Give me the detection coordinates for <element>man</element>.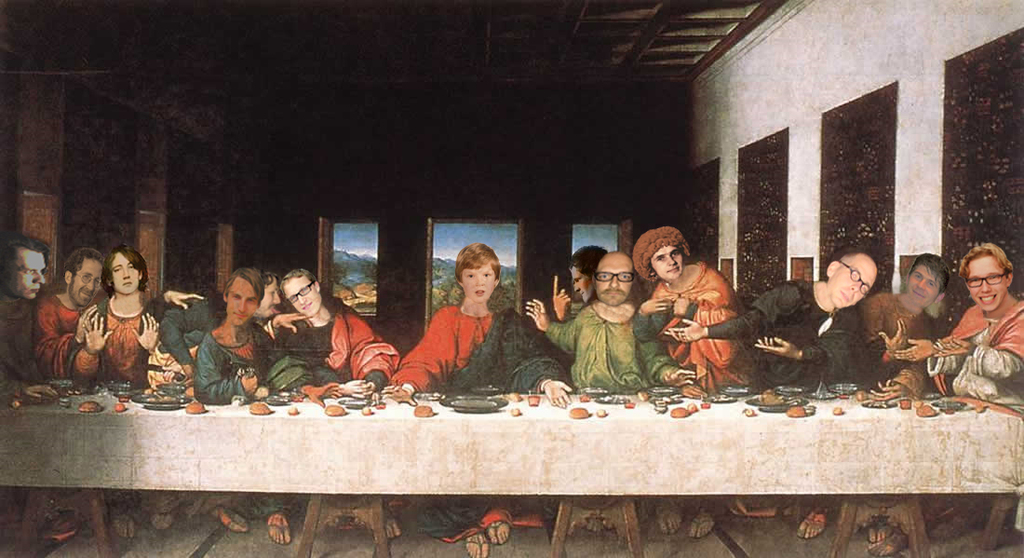
pyautogui.locateOnScreen(850, 252, 950, 544).
